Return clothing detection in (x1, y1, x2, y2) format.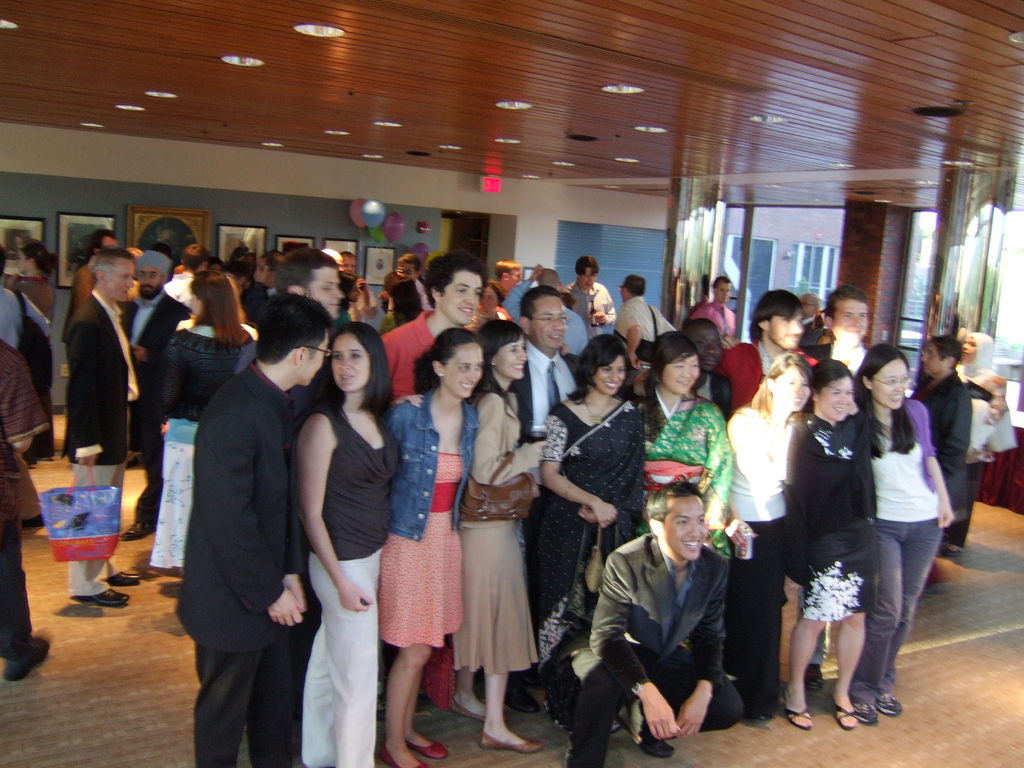
(0, 340, 52, 657).
